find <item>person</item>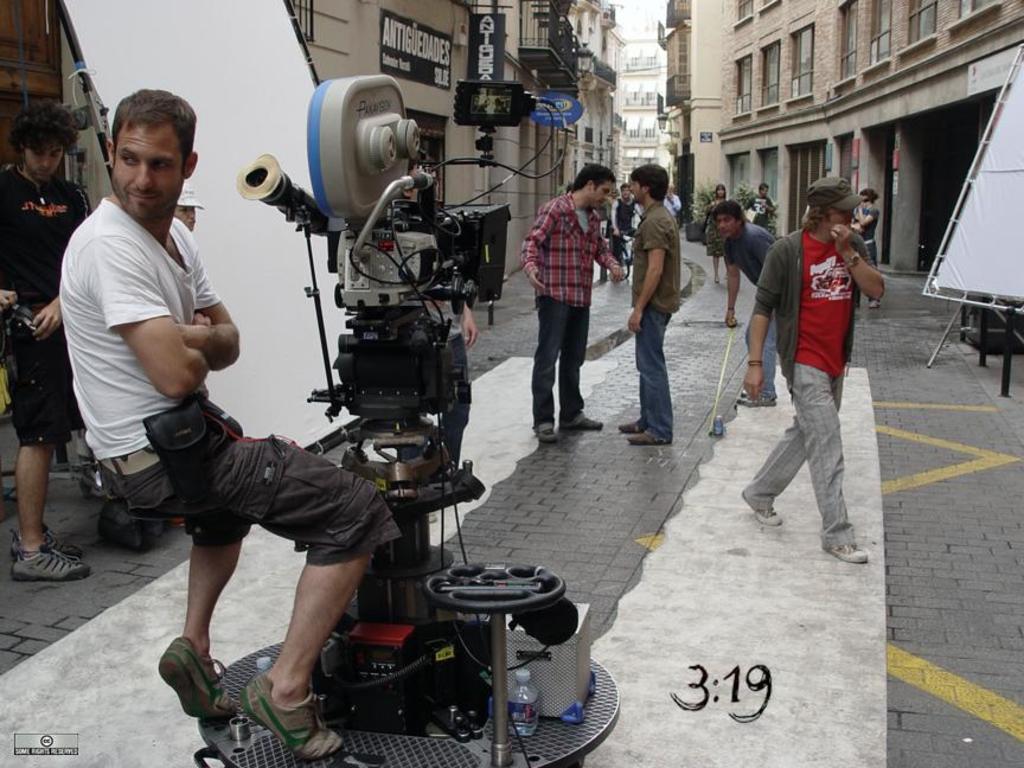
{"left": 58, "top": 88, "right": 408, "bottom": 766}
